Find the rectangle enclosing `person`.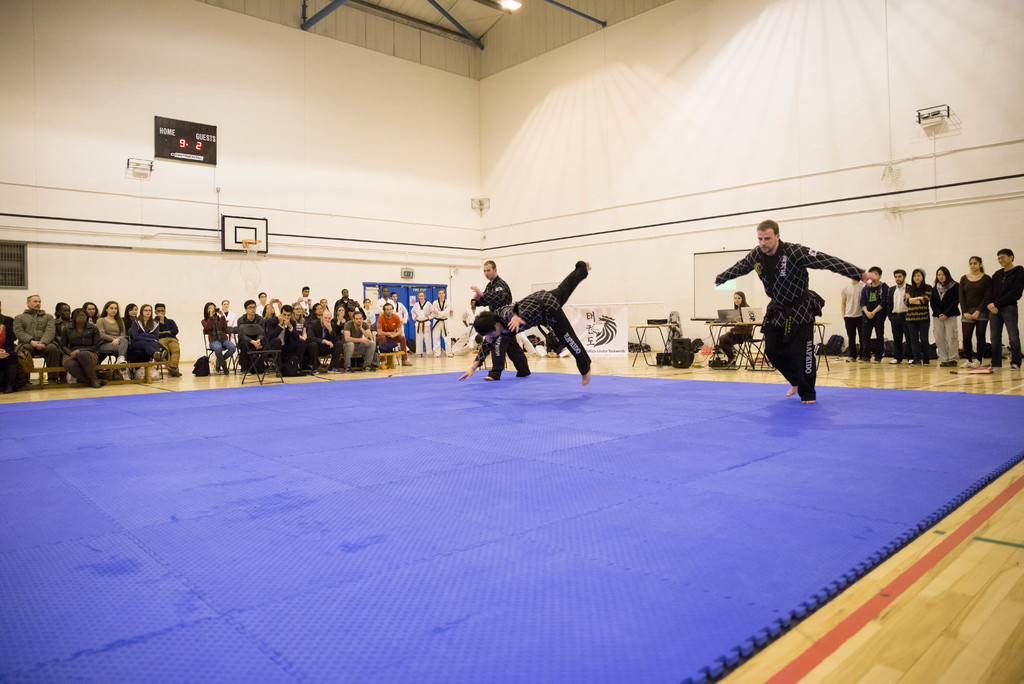
153:300:186:375.
